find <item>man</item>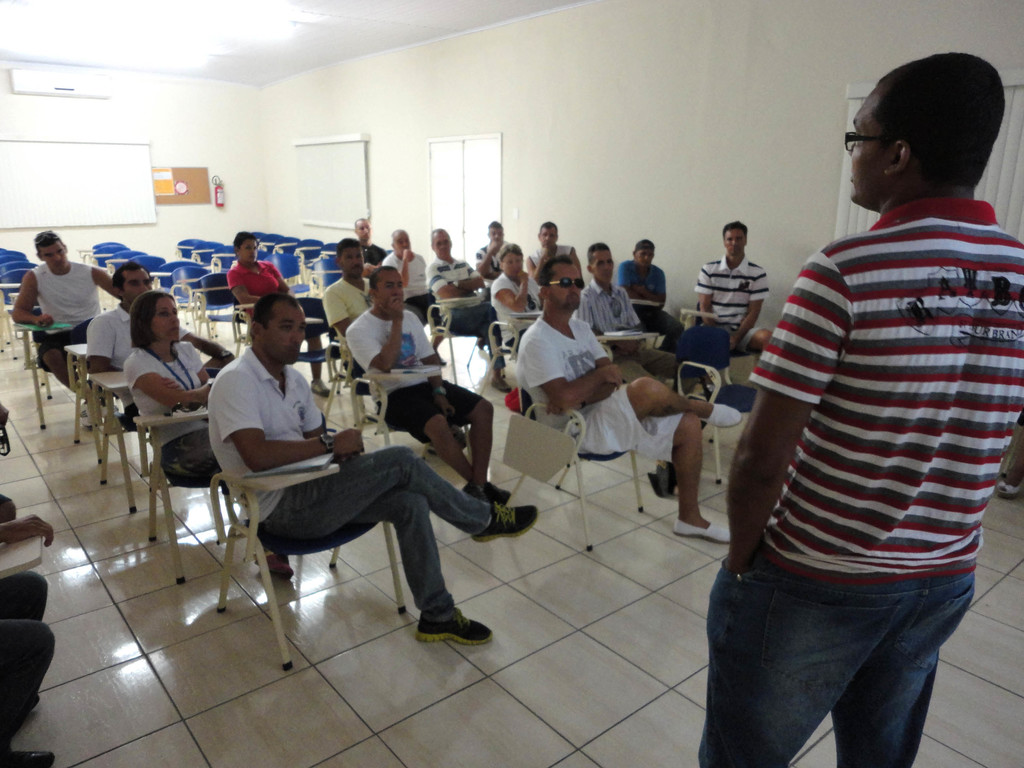
(518, 216, 580, 303)
